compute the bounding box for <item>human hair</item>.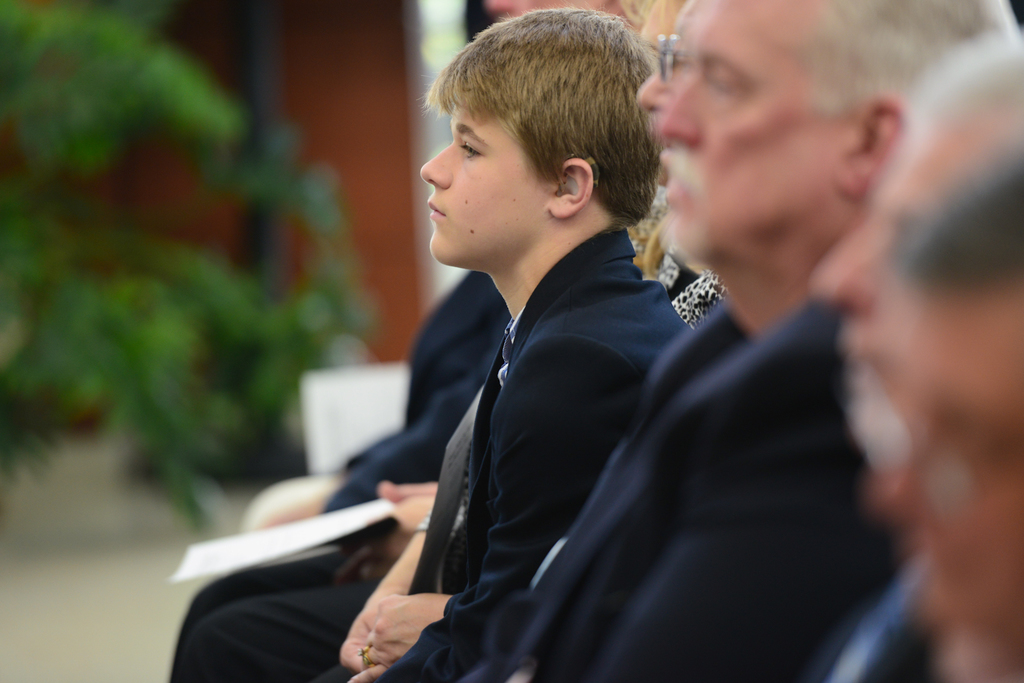
817/0/1023/122.
